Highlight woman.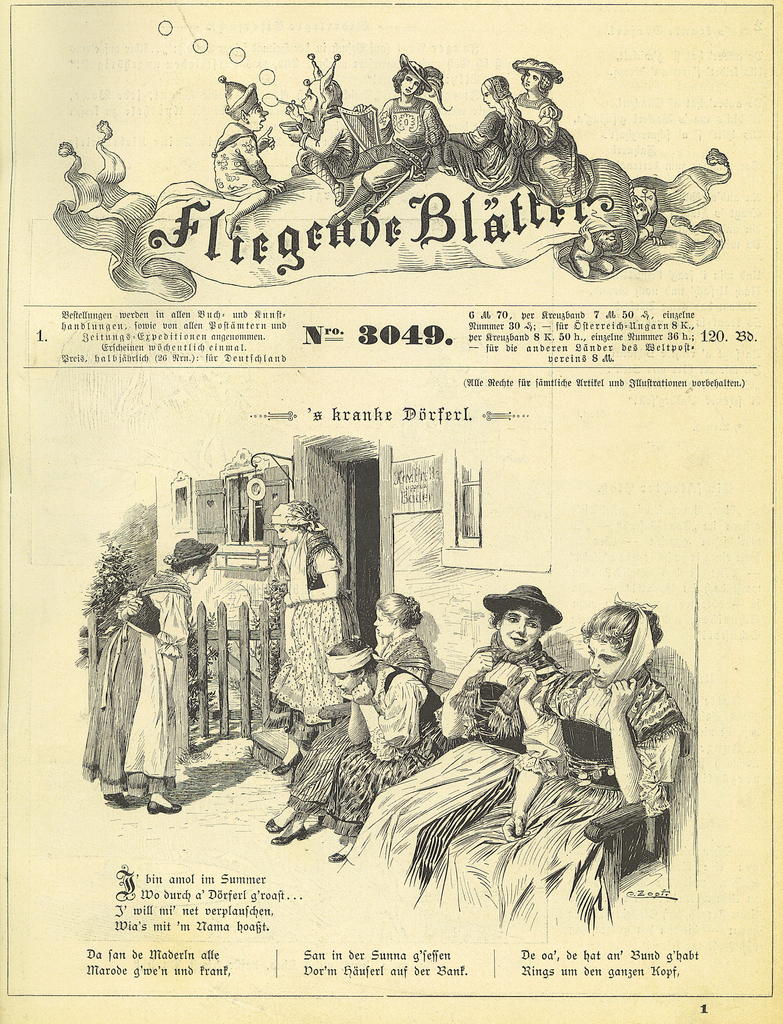
Highlighted region: BBox(266, 499, 359, 774).
